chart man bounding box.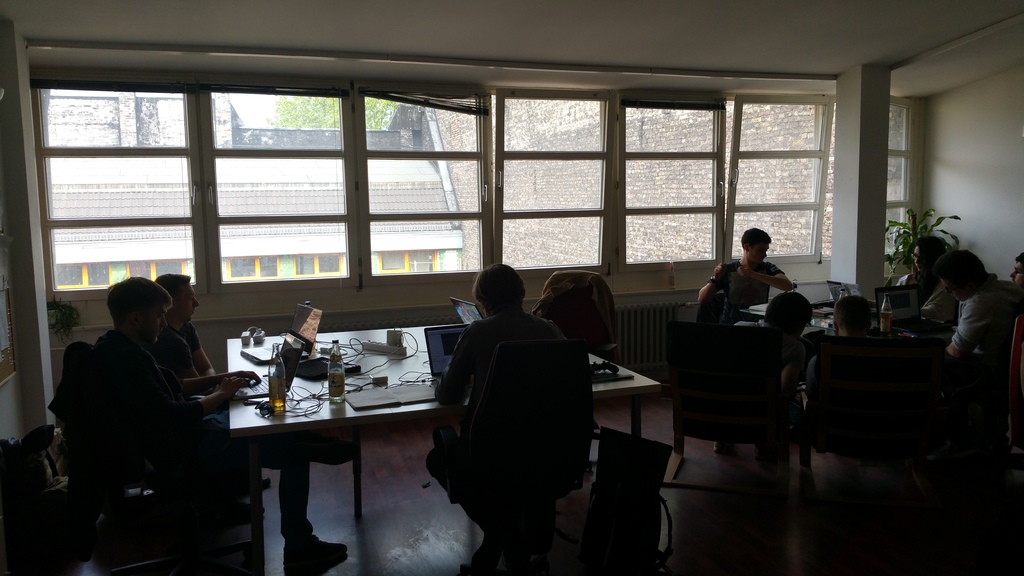
Charted: box=[88, 277, 356, 566].
